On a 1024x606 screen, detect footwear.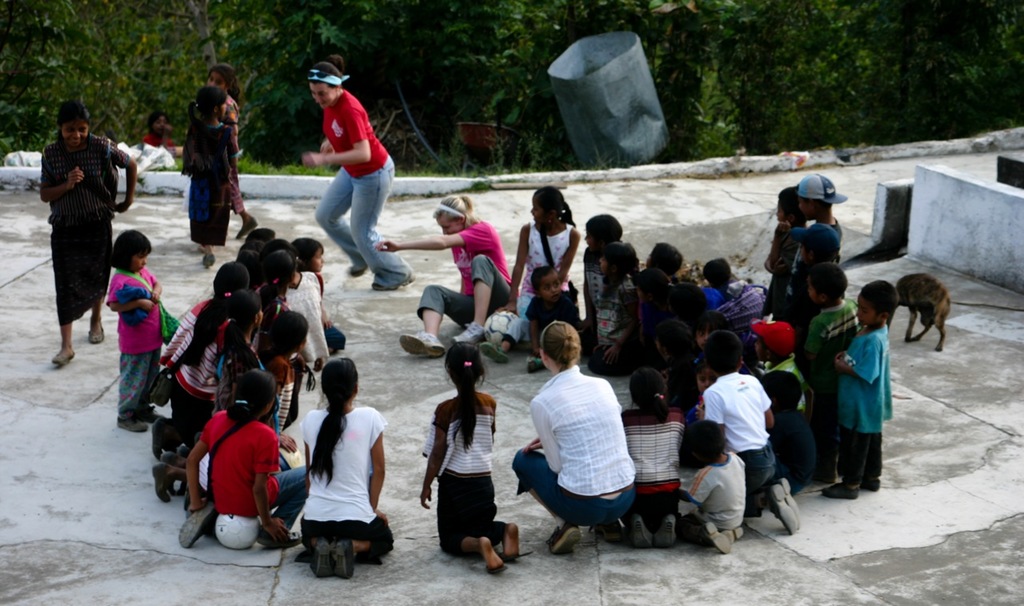
l=175, t=504, r=212, b=546.
